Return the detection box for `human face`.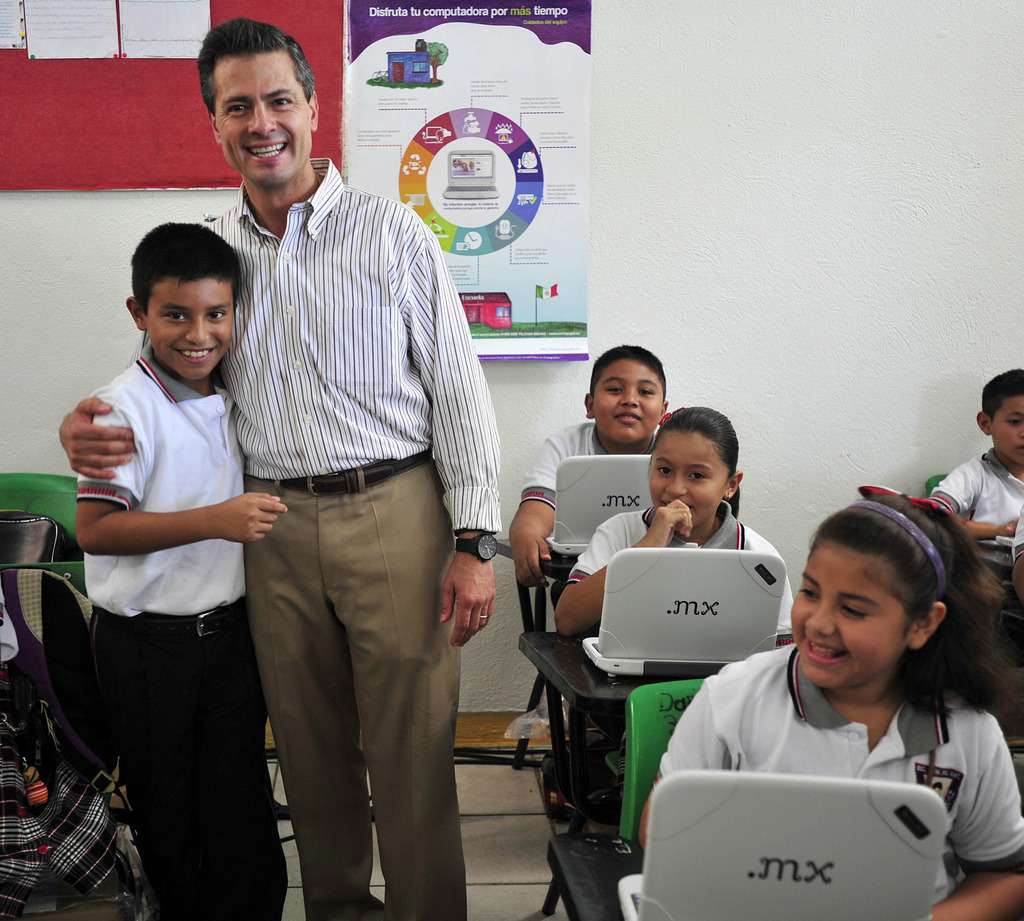
<box>794,538,912,689</box>.
